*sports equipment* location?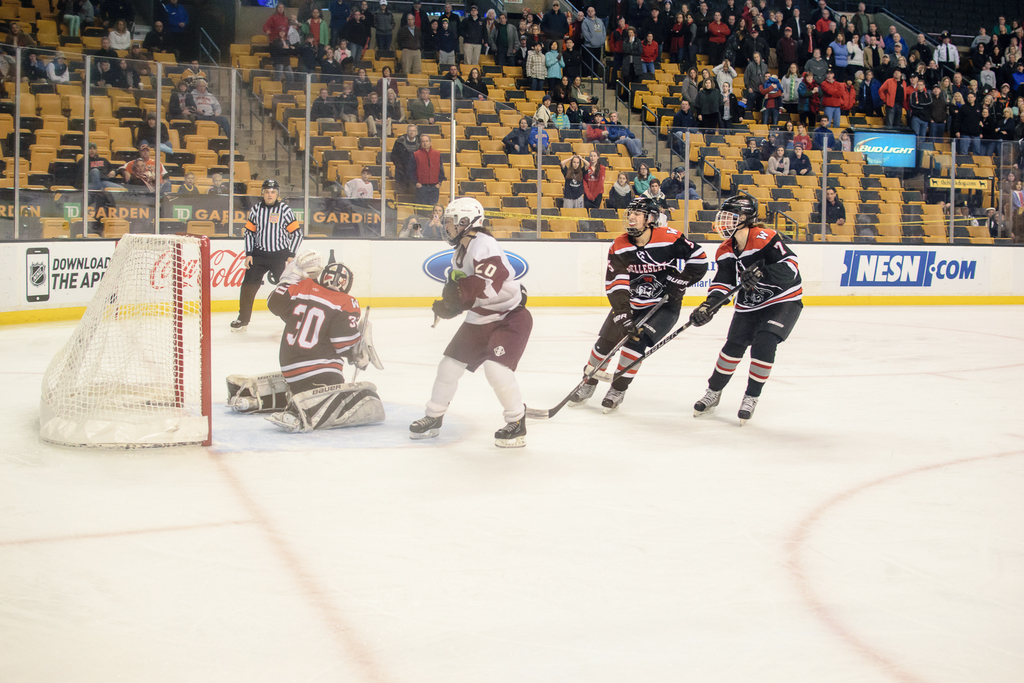
444,195,484,247
